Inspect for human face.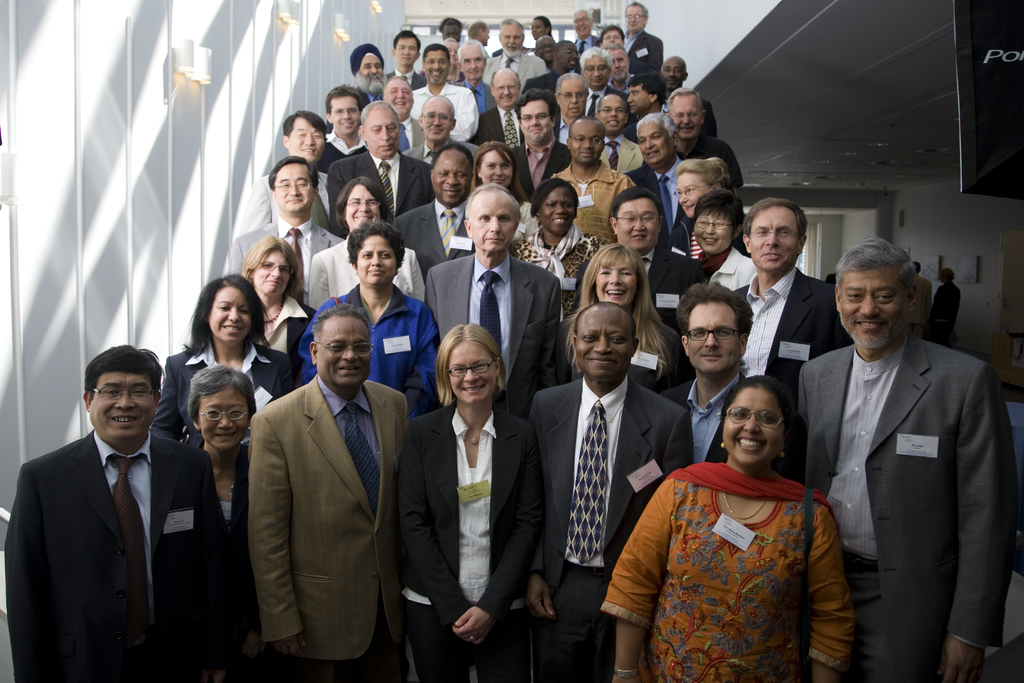
Inspection: (499,76,518,103).
